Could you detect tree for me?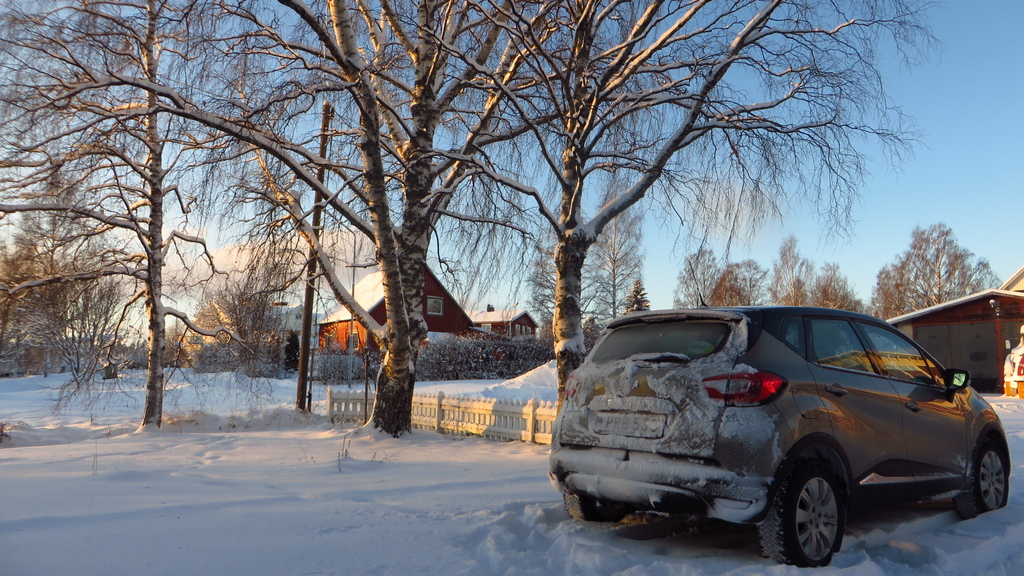
Detection result: BBox(35, 29, 268, 442).
